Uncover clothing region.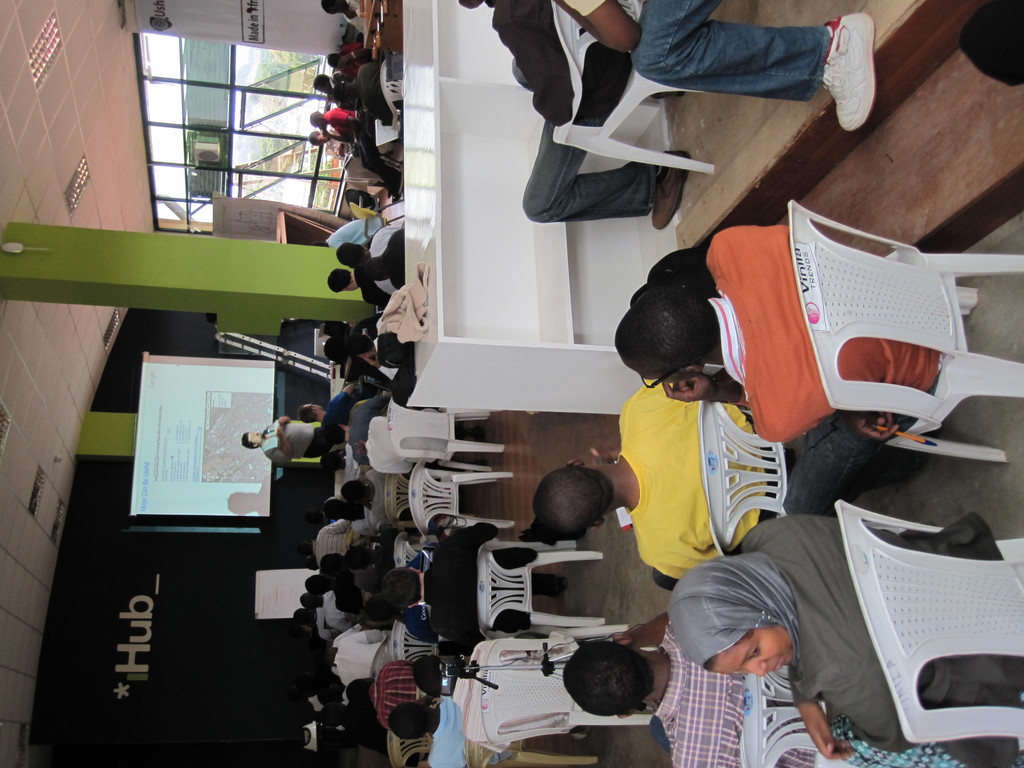
Uncovered: (left=321, top=393, right=355, bottom=427).
